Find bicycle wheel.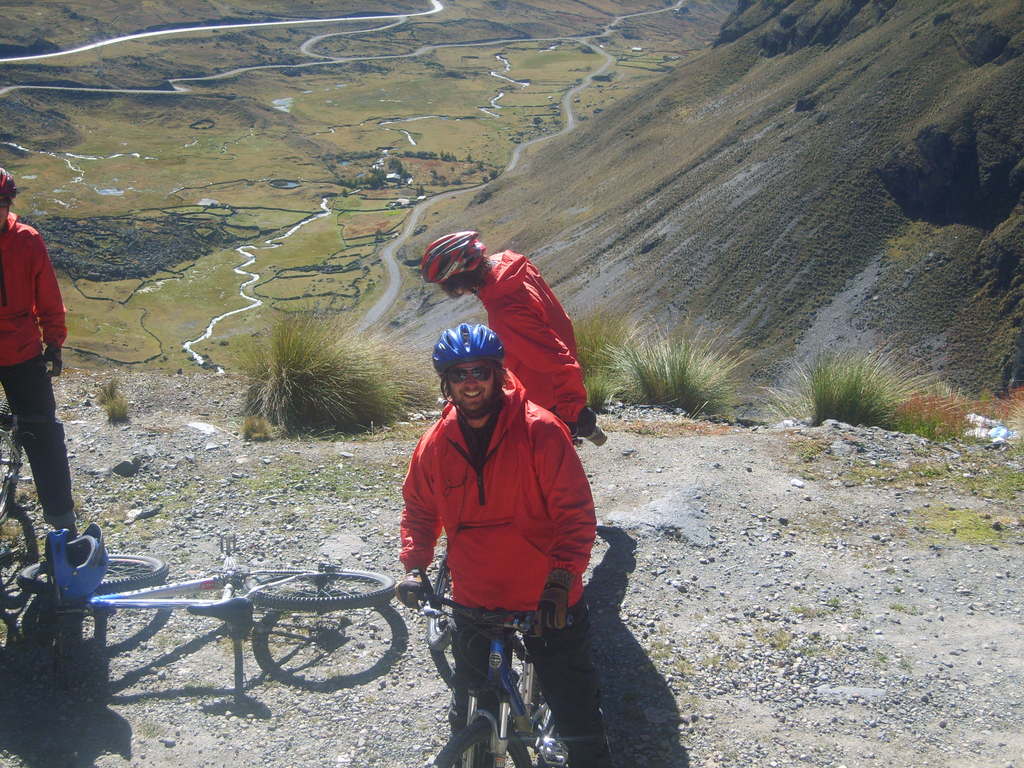
left=425, top=554, right=450, bottom=651.
